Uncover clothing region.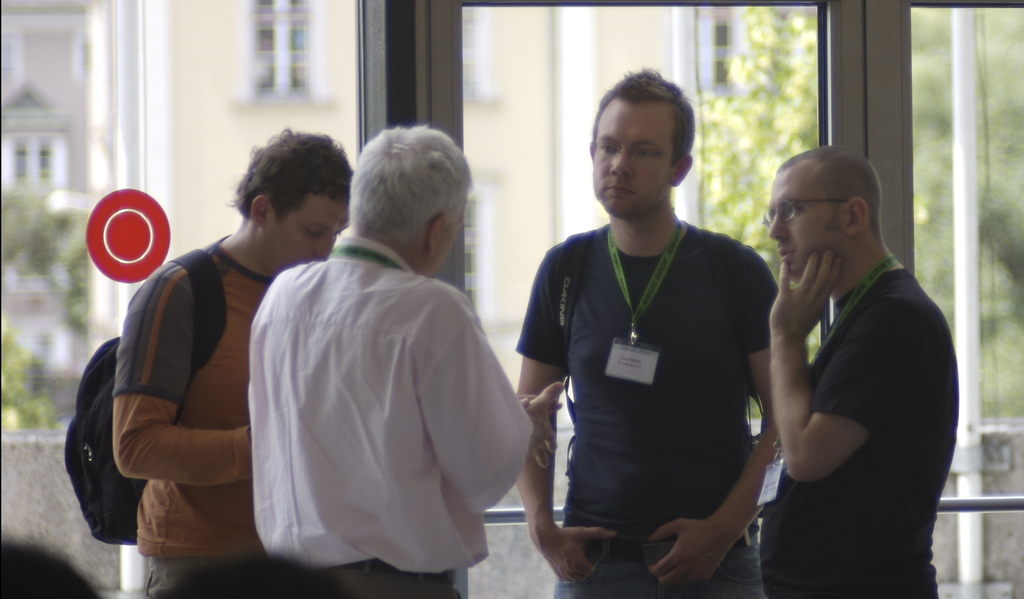
Uncovered: detection(555, 537, 769, 598).
